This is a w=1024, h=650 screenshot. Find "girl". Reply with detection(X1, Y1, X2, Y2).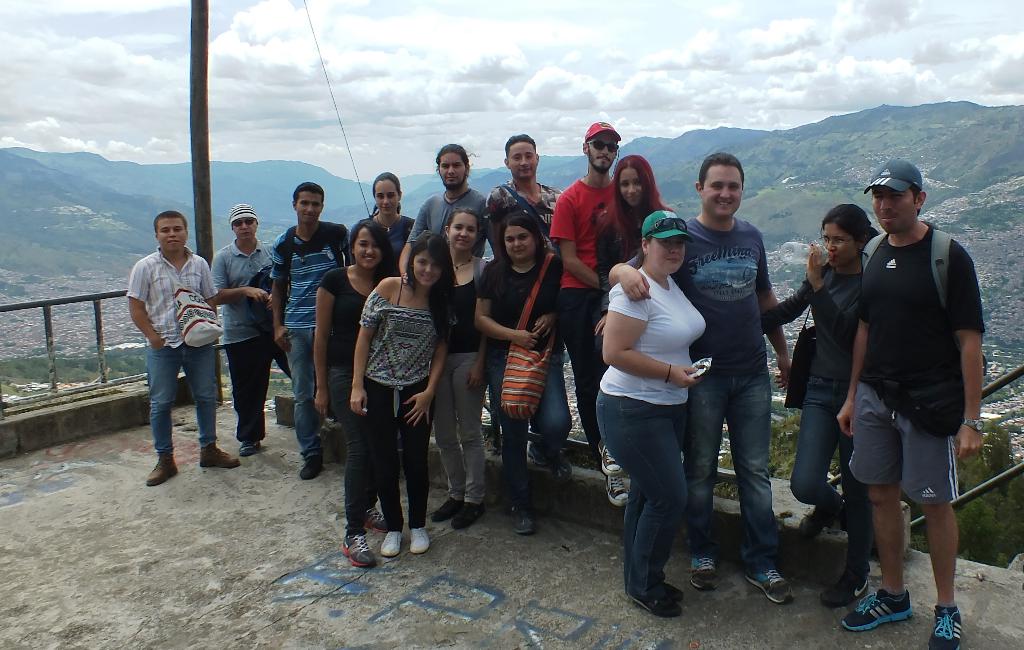
detection(342, 169, 414, 263).
